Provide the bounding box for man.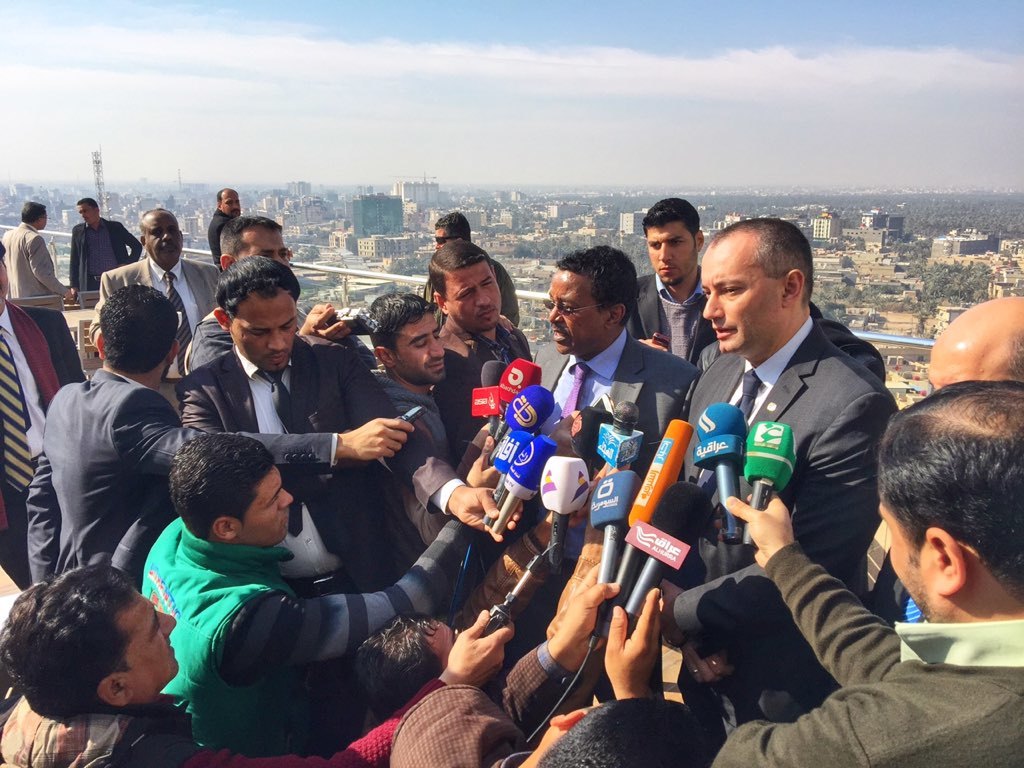
{"left": 0, "top": 237, "right": 85, "bottom": 589}.
